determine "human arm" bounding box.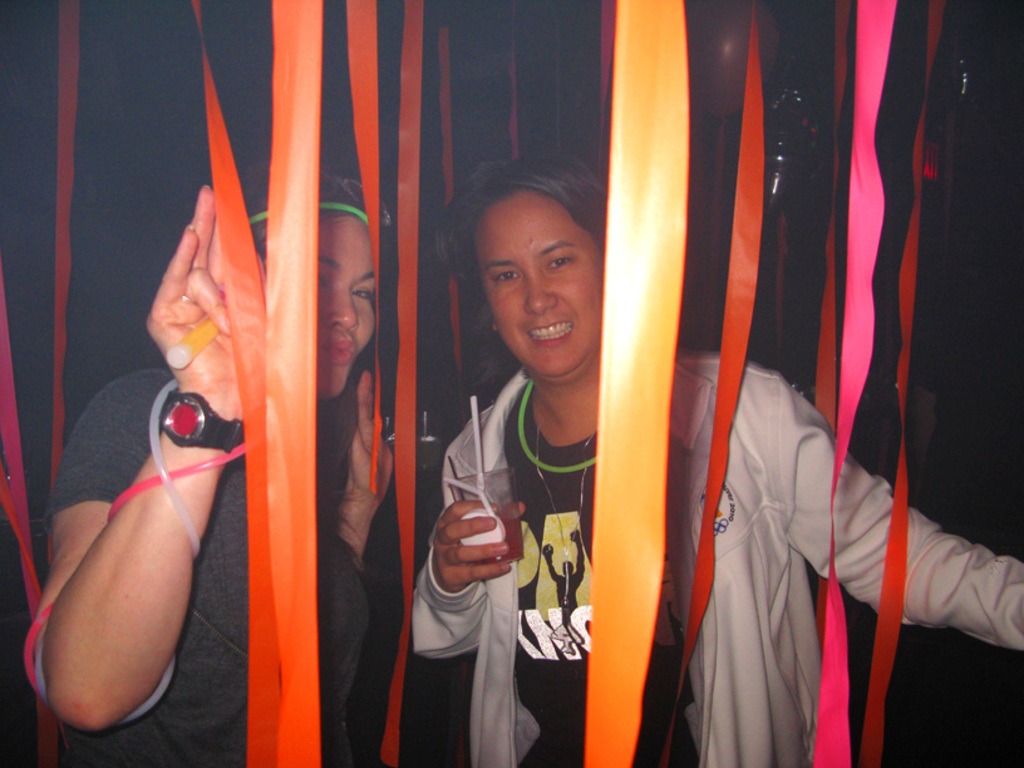
Determined: left=20, top=179, right=261, bottom=737.
